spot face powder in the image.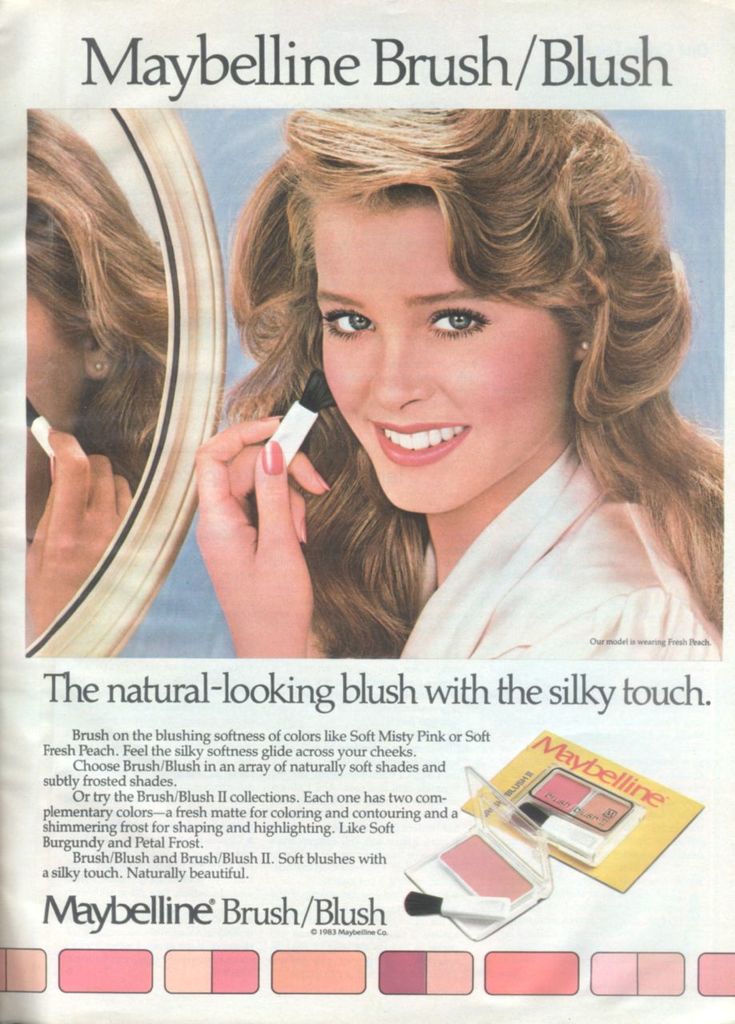
face powder found at <box>405,765,553,942</box>.
